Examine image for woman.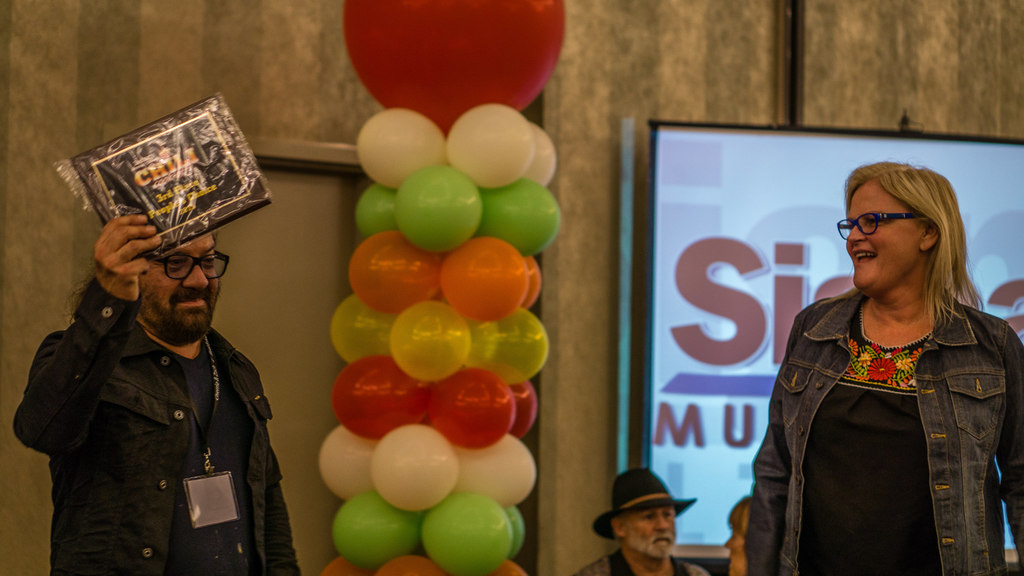
Examination result: crop(749, 157, 1016, 570).
